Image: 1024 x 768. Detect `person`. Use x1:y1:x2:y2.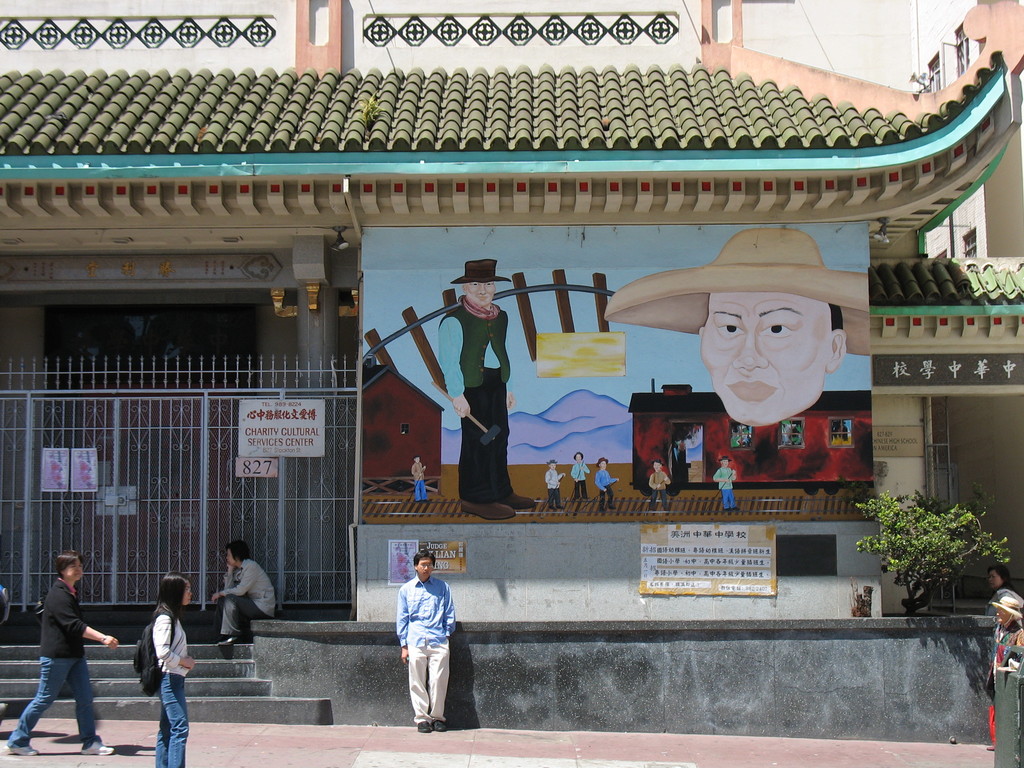
201:543:276:648.
